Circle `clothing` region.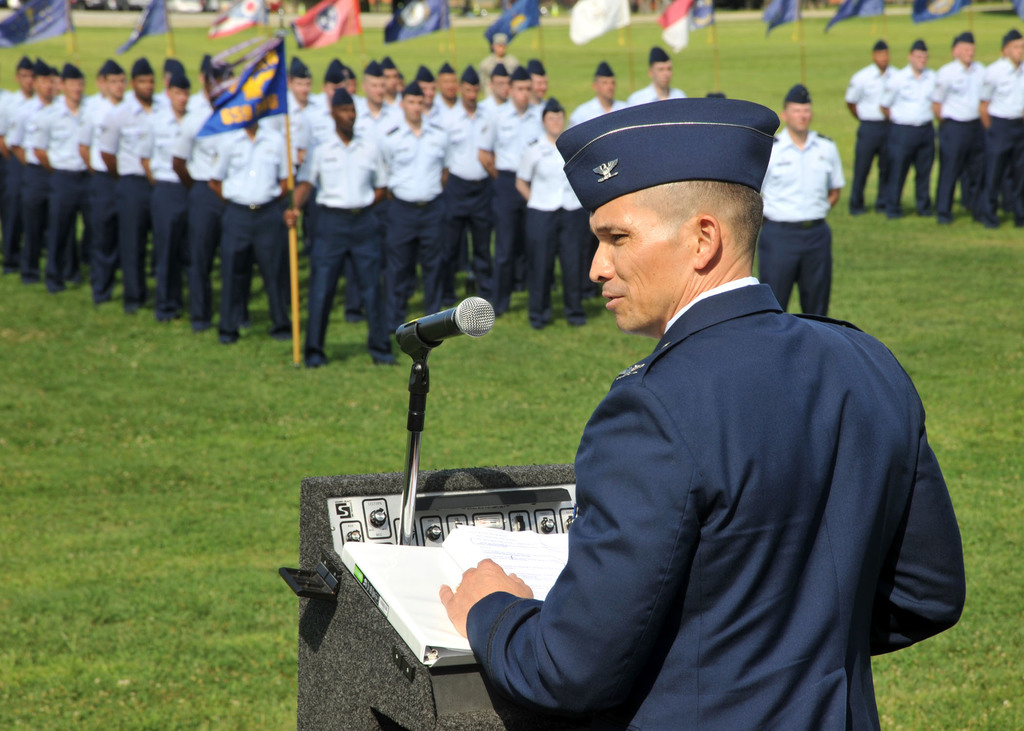
Region: select_region(568, 99, 623, 129).
